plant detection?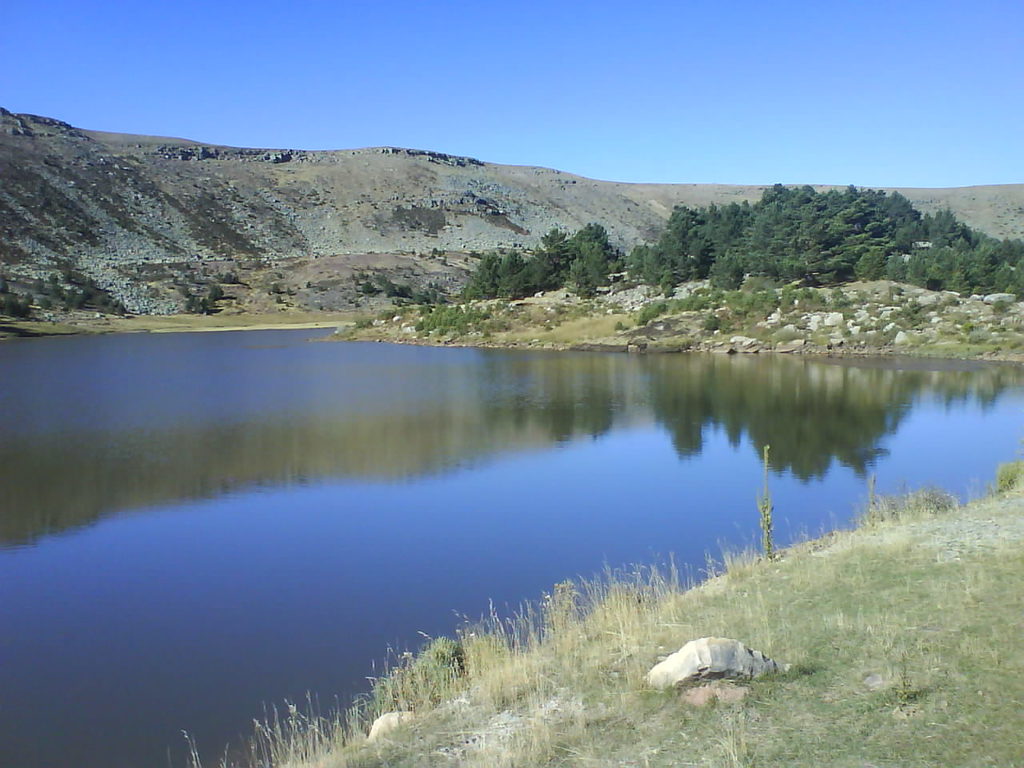
<region>357, 267, 360, 277</region>
